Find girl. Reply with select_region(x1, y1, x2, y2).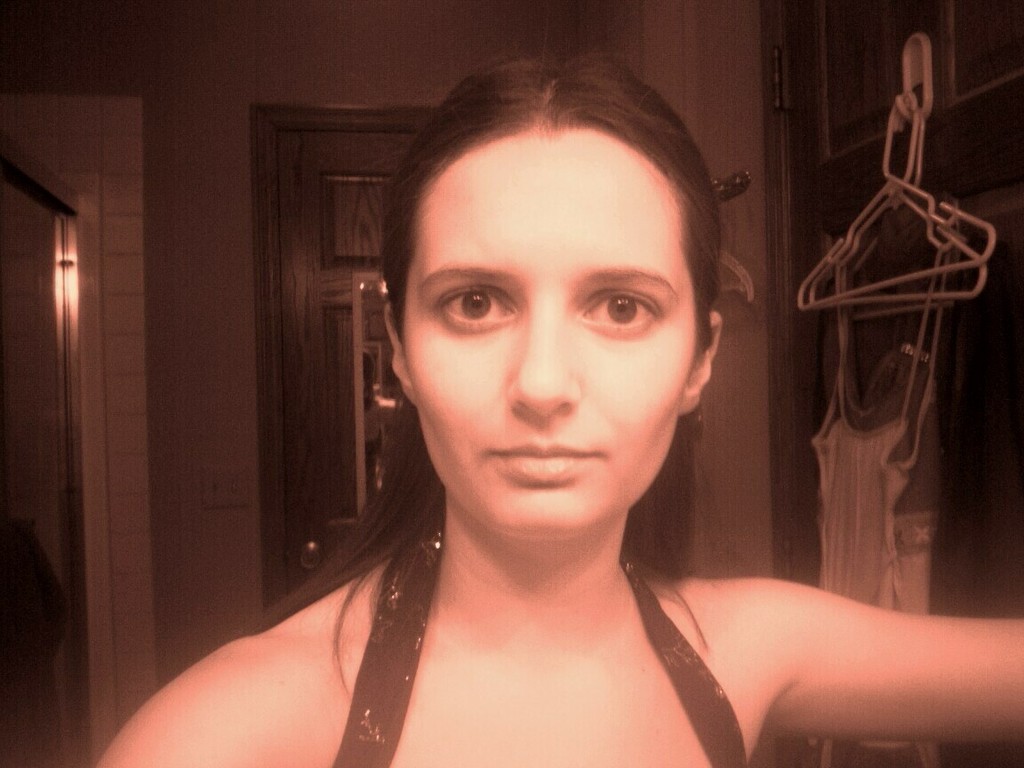
select_region(83, 44, 1023, 767).
